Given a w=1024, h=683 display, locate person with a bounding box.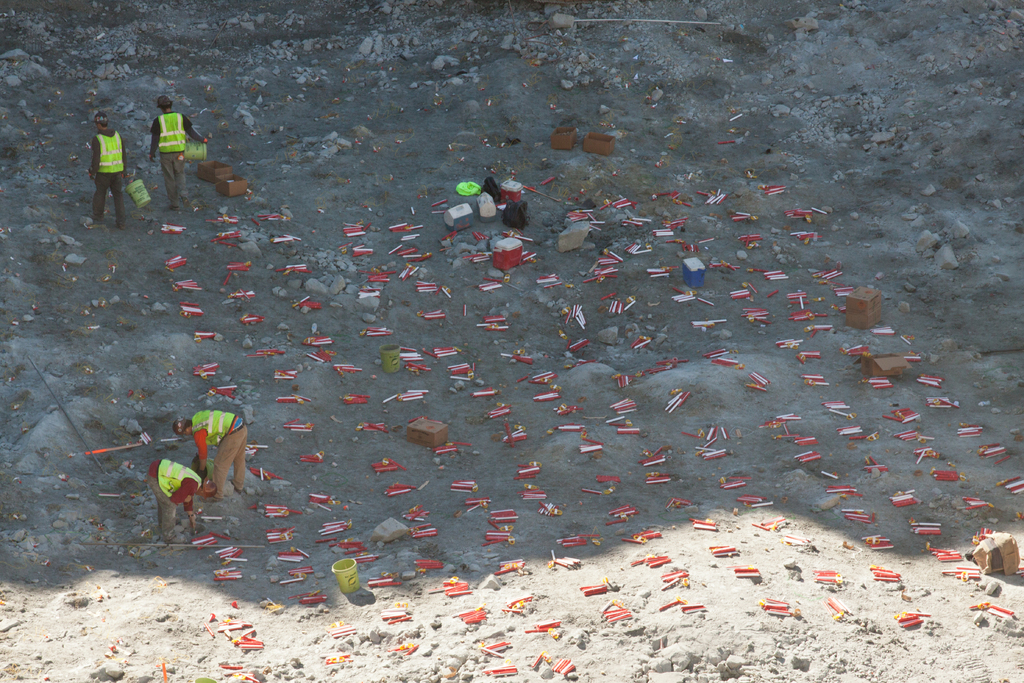
Located: (x1=177, y1=410, x2=246, y2=498).
